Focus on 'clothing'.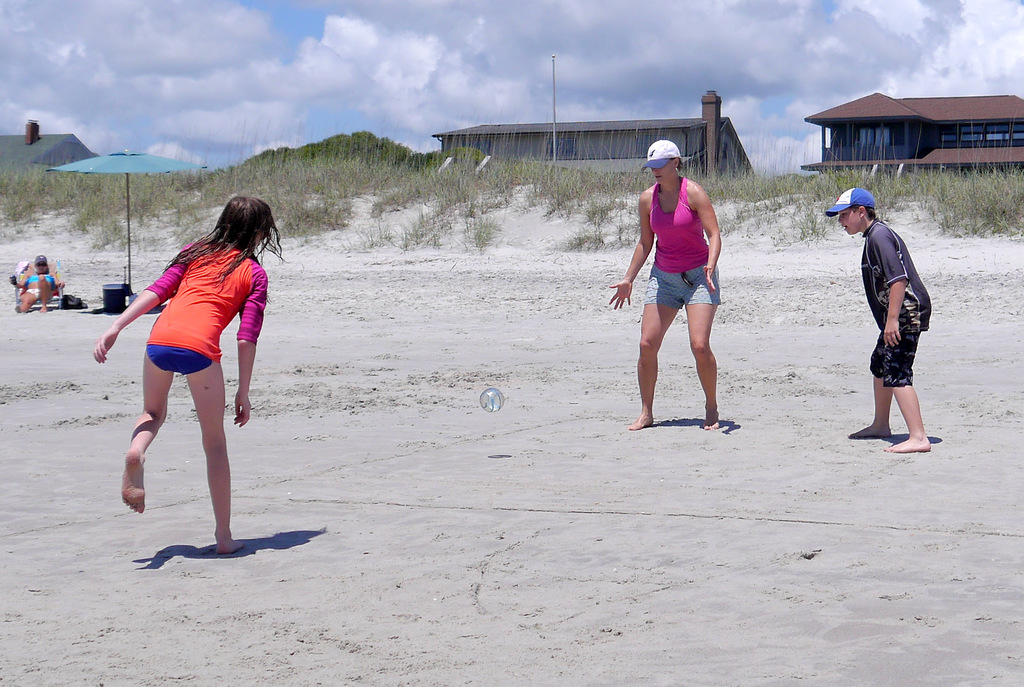
Focused at <region>26, 289, 38, 298</region>.
